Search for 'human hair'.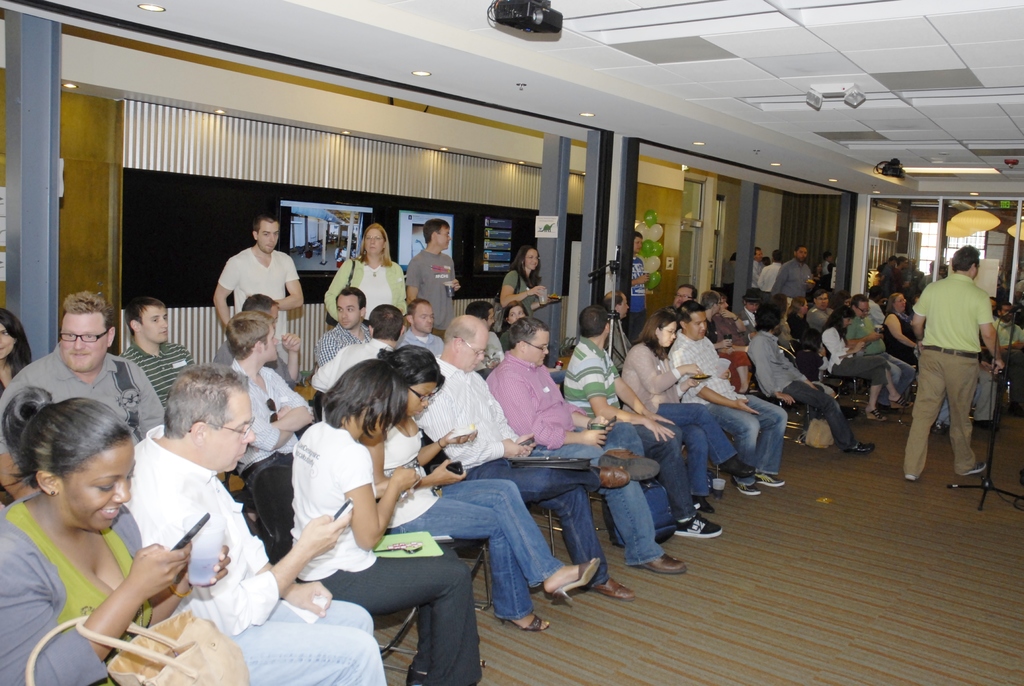
Found at 376, 345, 445, 394.
